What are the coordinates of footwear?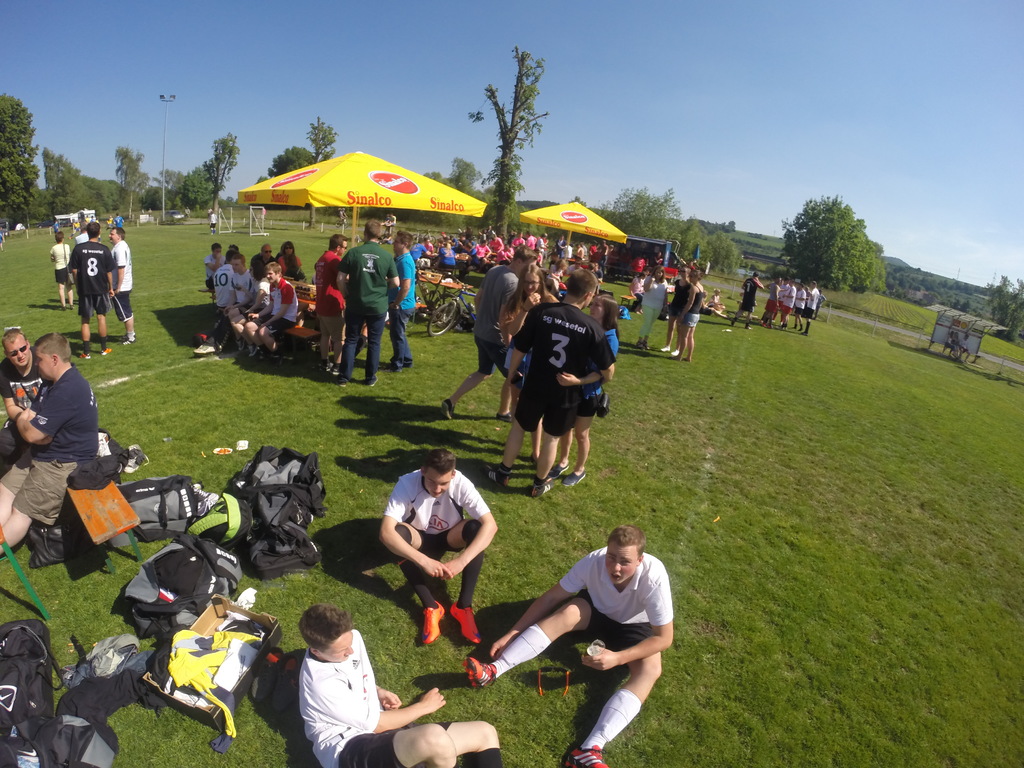
[124, 337, 136, 344].
